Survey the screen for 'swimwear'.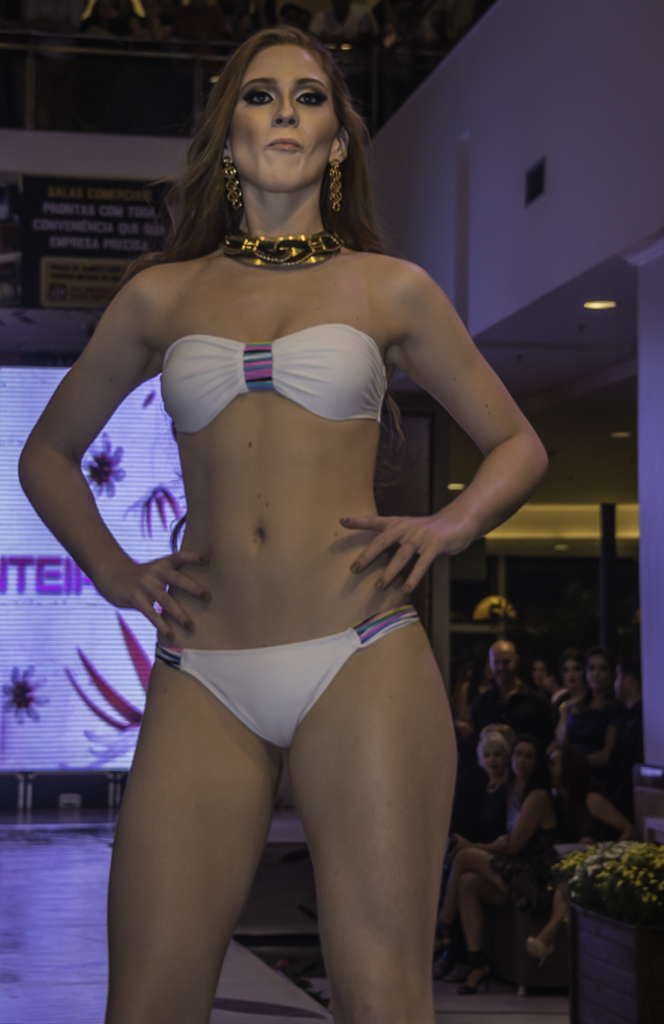
Survey found: bbox(154, 606, 421, 754).
